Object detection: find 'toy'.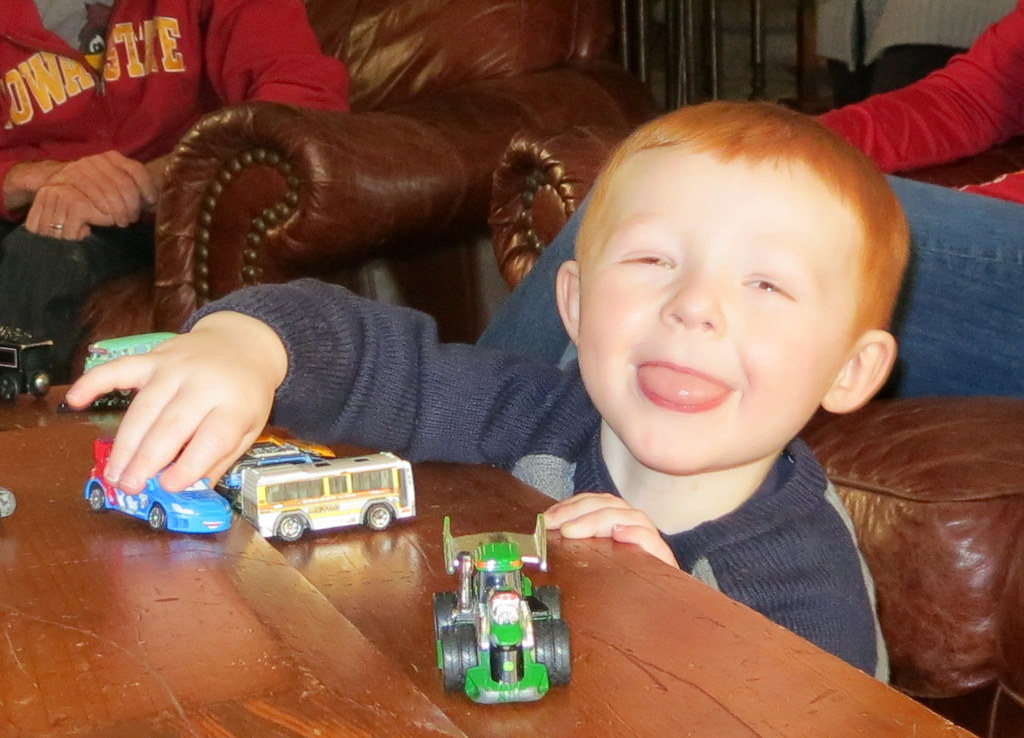
83 330 178 374.
